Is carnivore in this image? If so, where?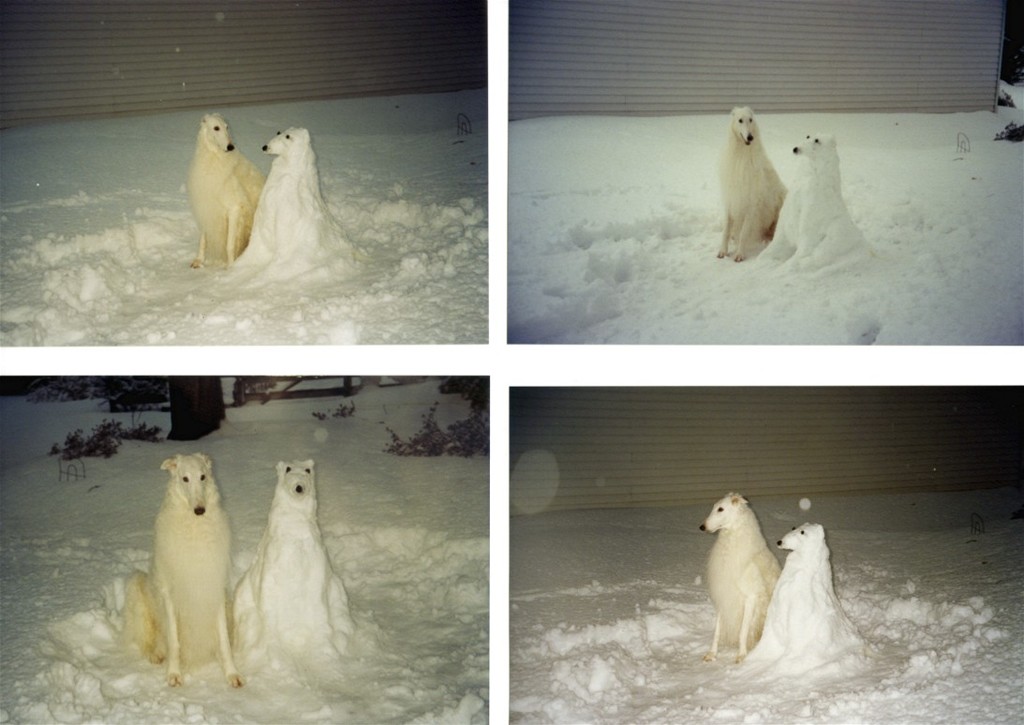
Yes, at x1=770 y1=126 x2=885 y2=278.
